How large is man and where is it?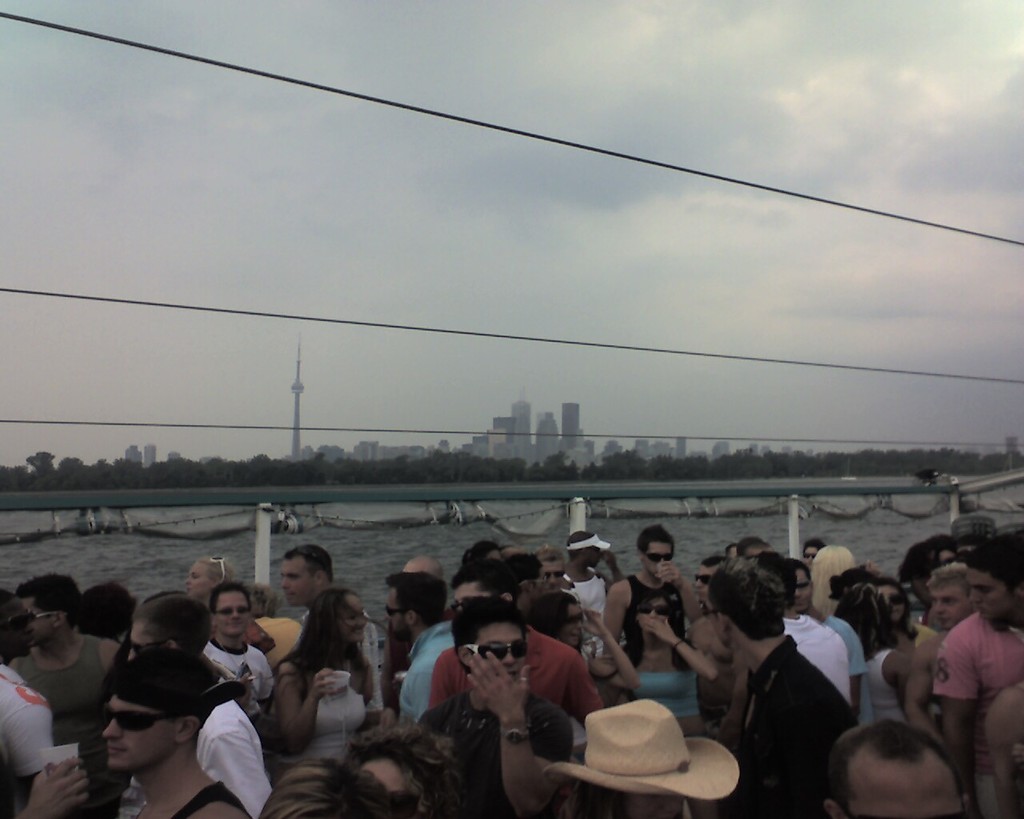
Bounding box: (left=187, top=584, right=276, bottom=701).
